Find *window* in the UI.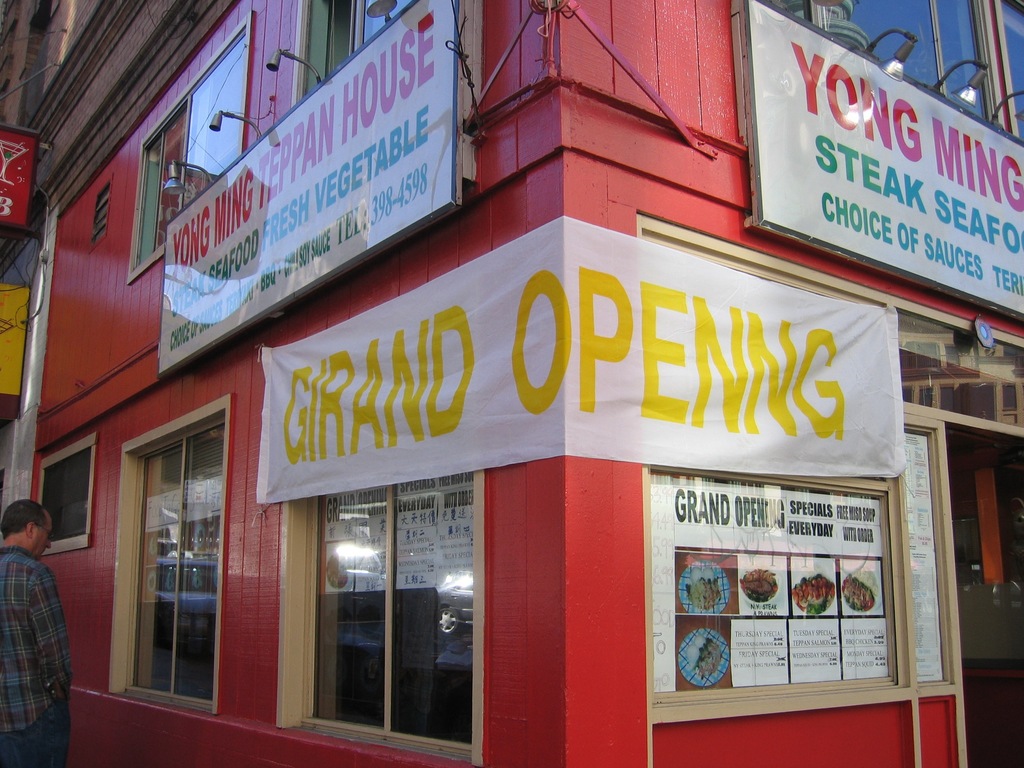
UI element at Rect(35, 444, 96, 557).
